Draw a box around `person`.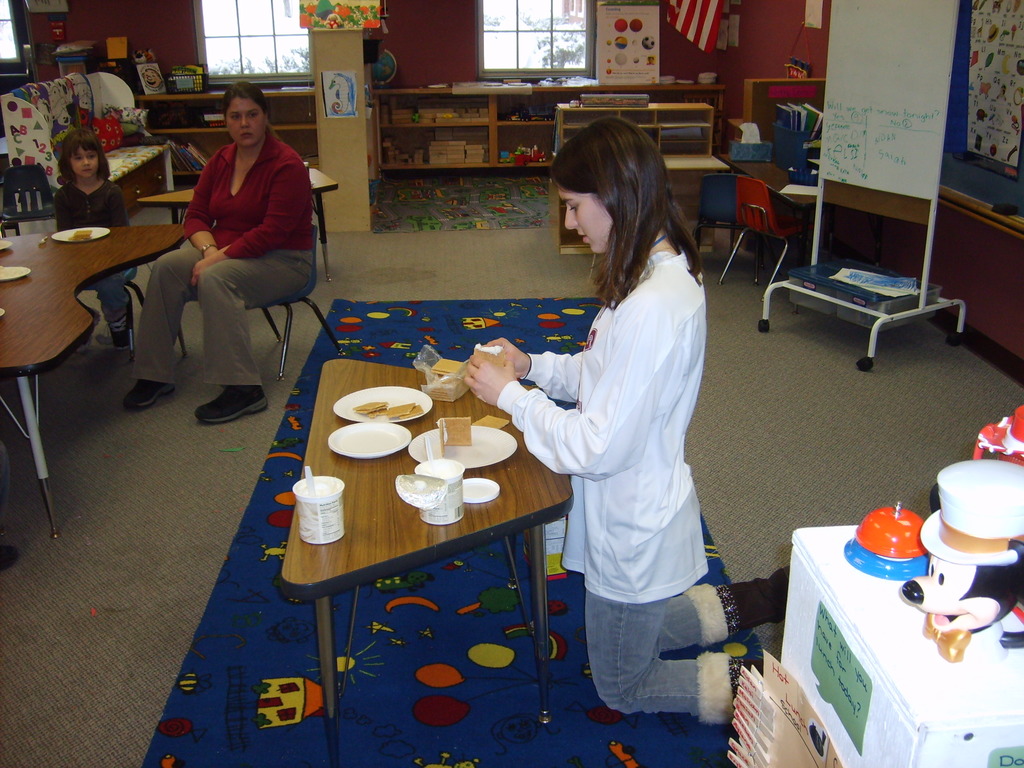
detection(129, 80, 321, 424).
